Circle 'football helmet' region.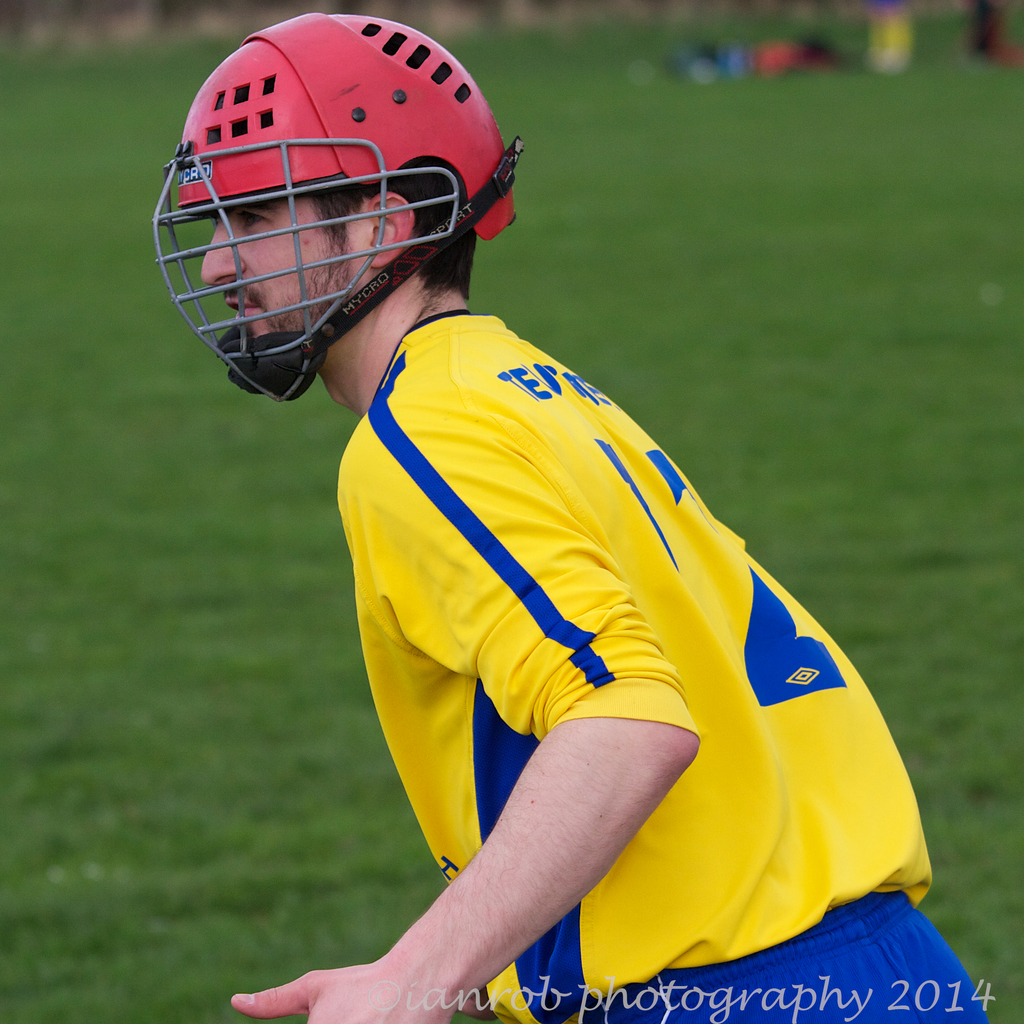
Region: box(141, 0, 511, 464).
